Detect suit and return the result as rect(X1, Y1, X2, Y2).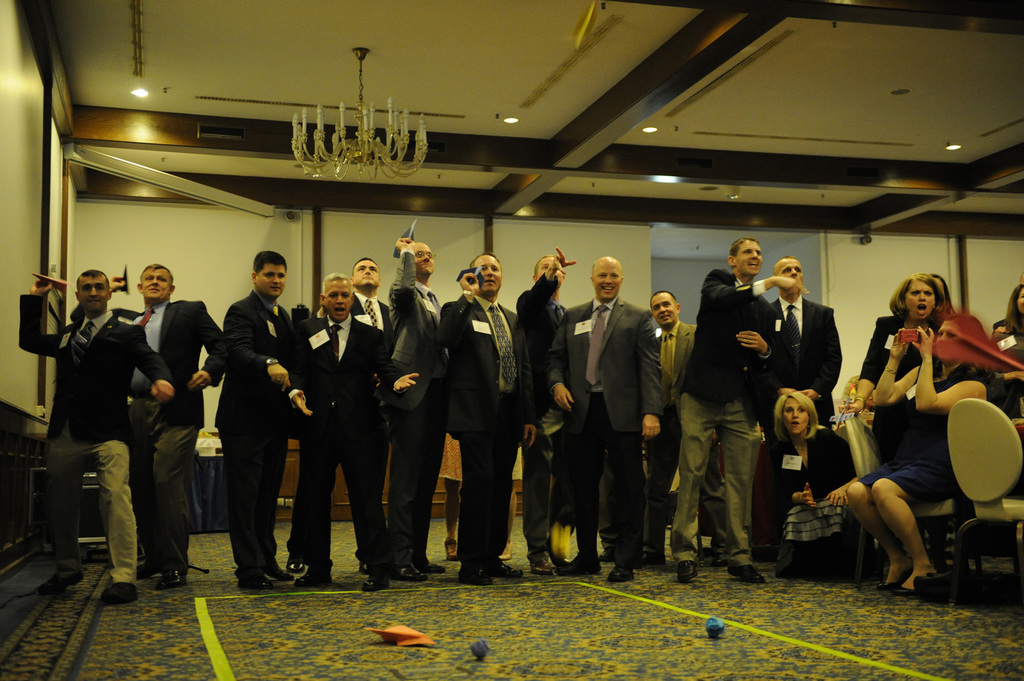
rect(517, 272, 572, 554).
